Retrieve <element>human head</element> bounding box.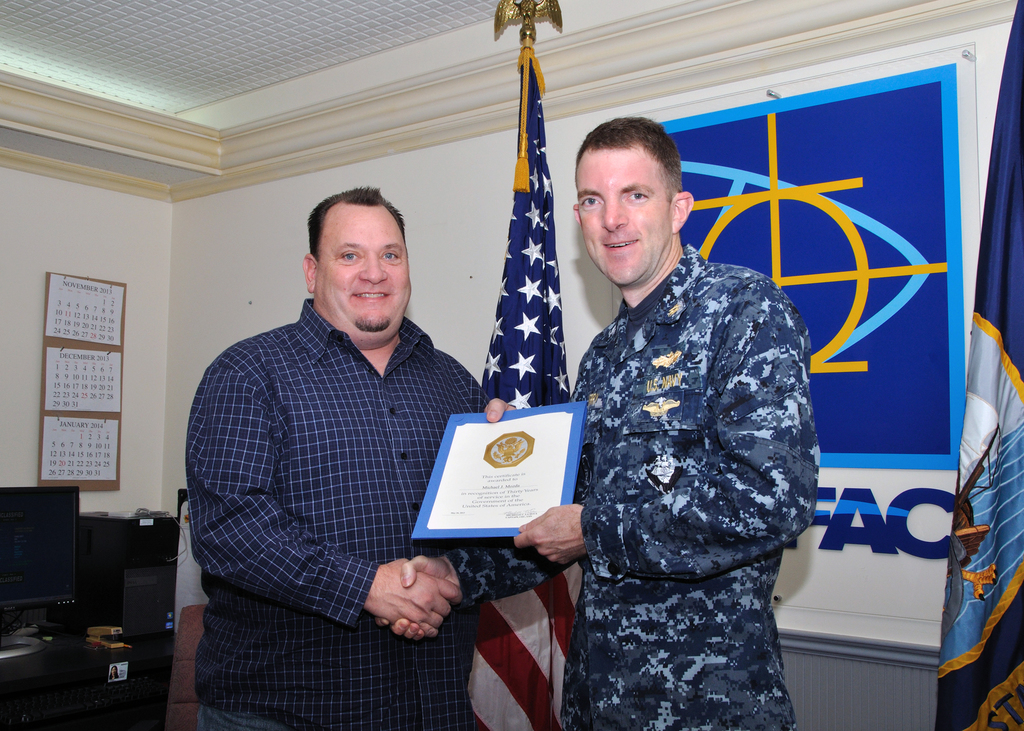
Bounding box: bbox=(572, 118, 698, 297).
